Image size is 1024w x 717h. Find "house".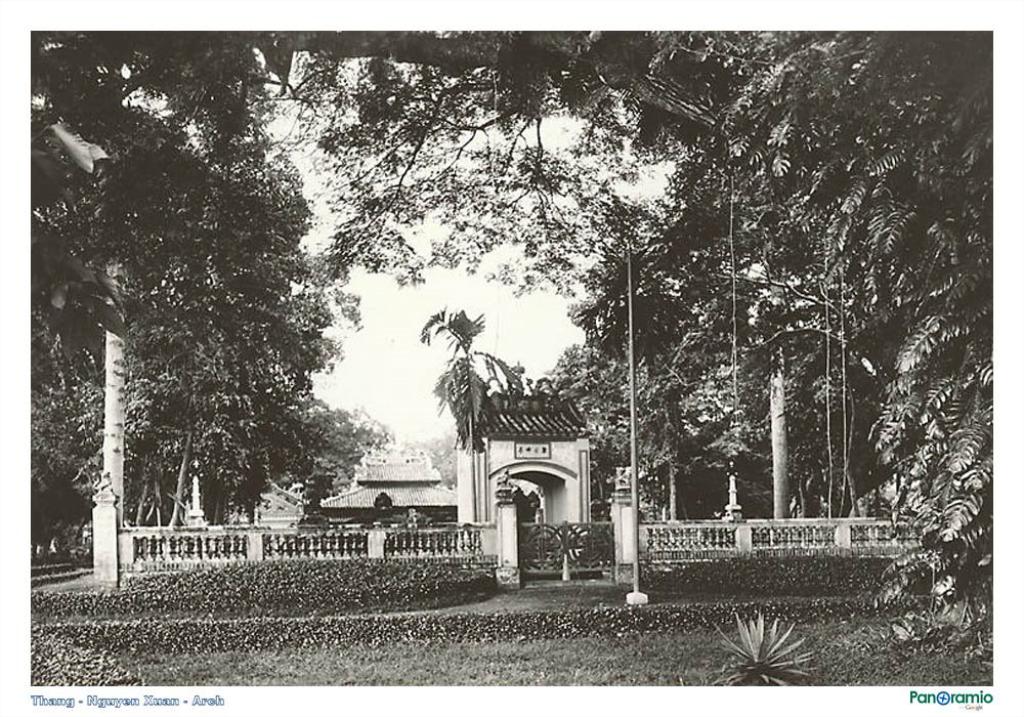
left=450, top=399, right=595, bottom=559.
